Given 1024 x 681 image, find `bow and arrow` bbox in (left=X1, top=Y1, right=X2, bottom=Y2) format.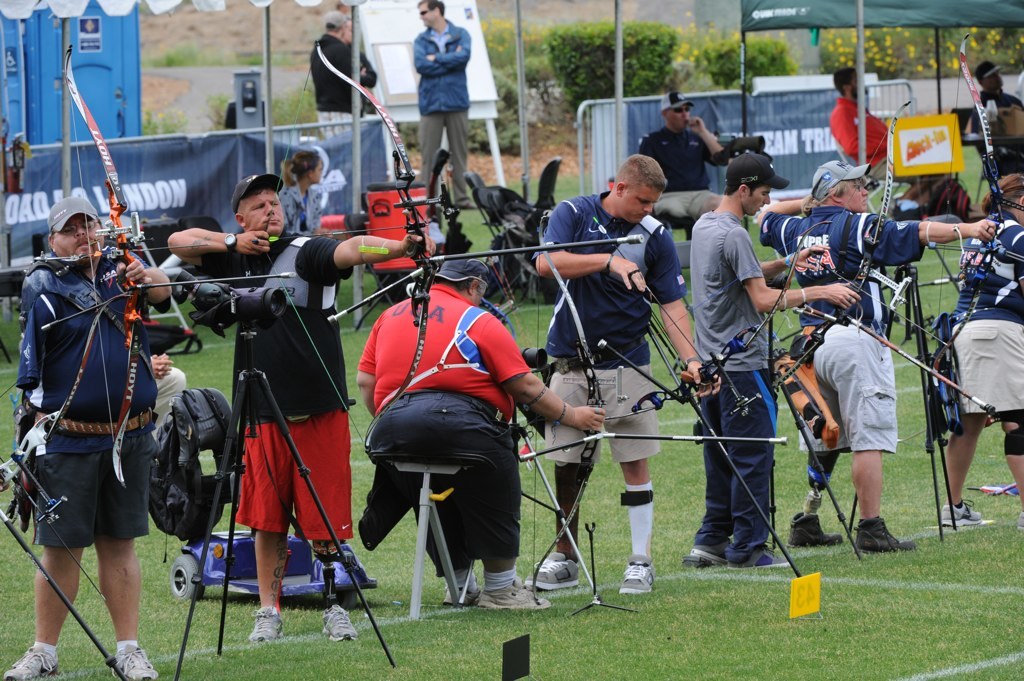
(left=259, top=40, right=448, bottom=452).
